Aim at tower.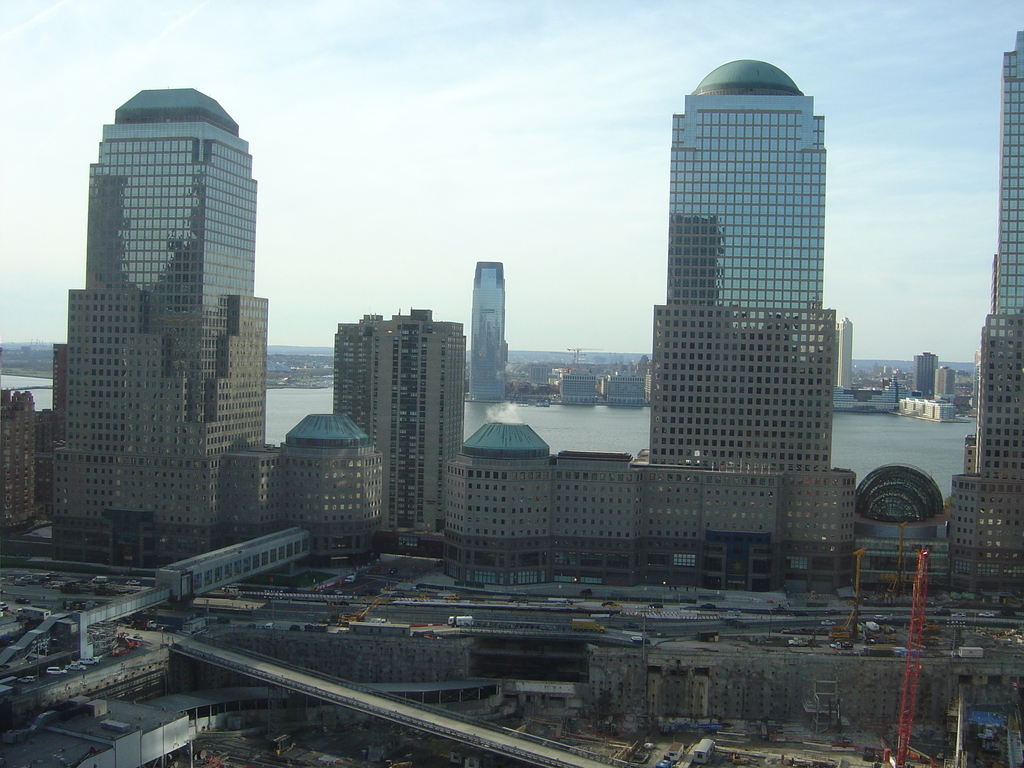
Aimed at bbox=[468, 261, 507, 403].
